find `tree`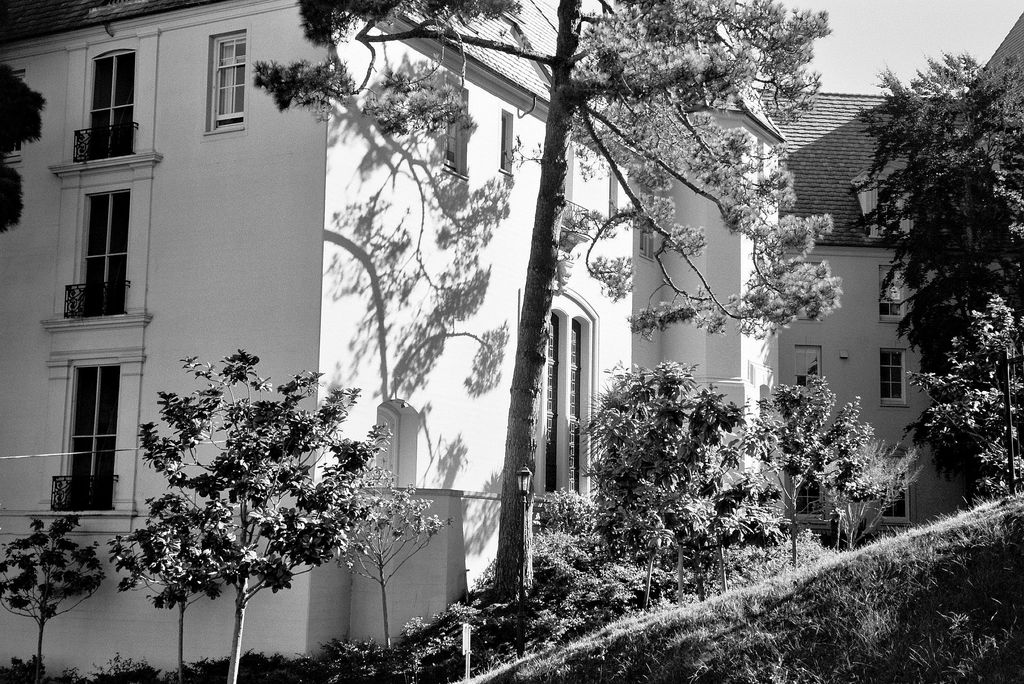
573 356 772 601
